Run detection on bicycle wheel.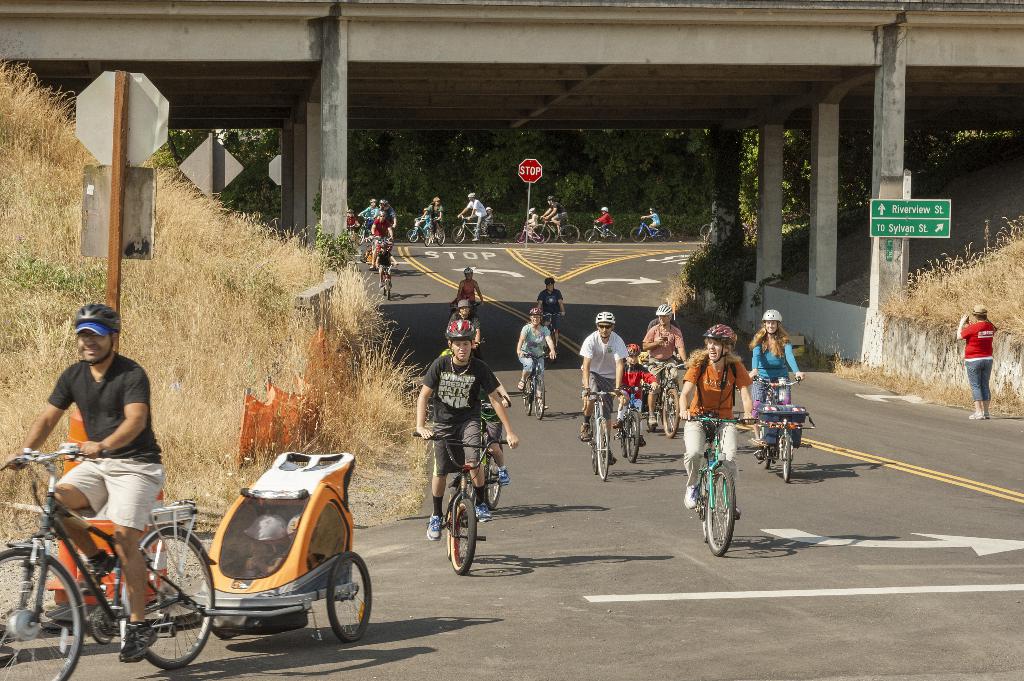
Result: <box>522,373,535,422</box>.
